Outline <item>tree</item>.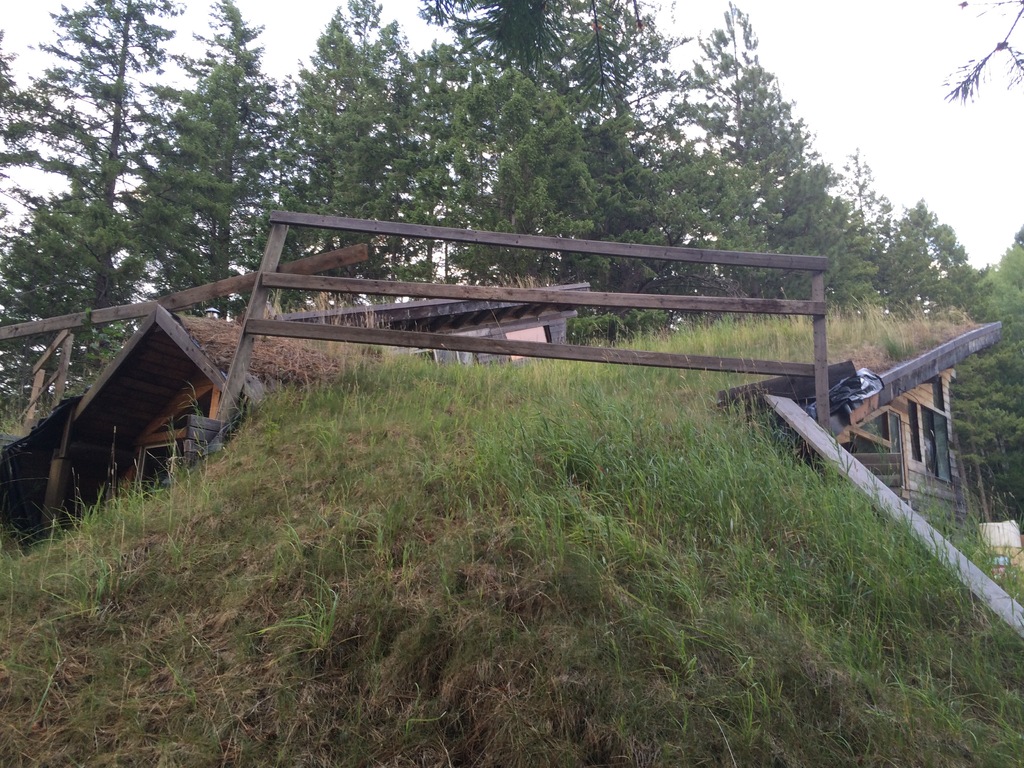
Outline: 846 138 897 236.
